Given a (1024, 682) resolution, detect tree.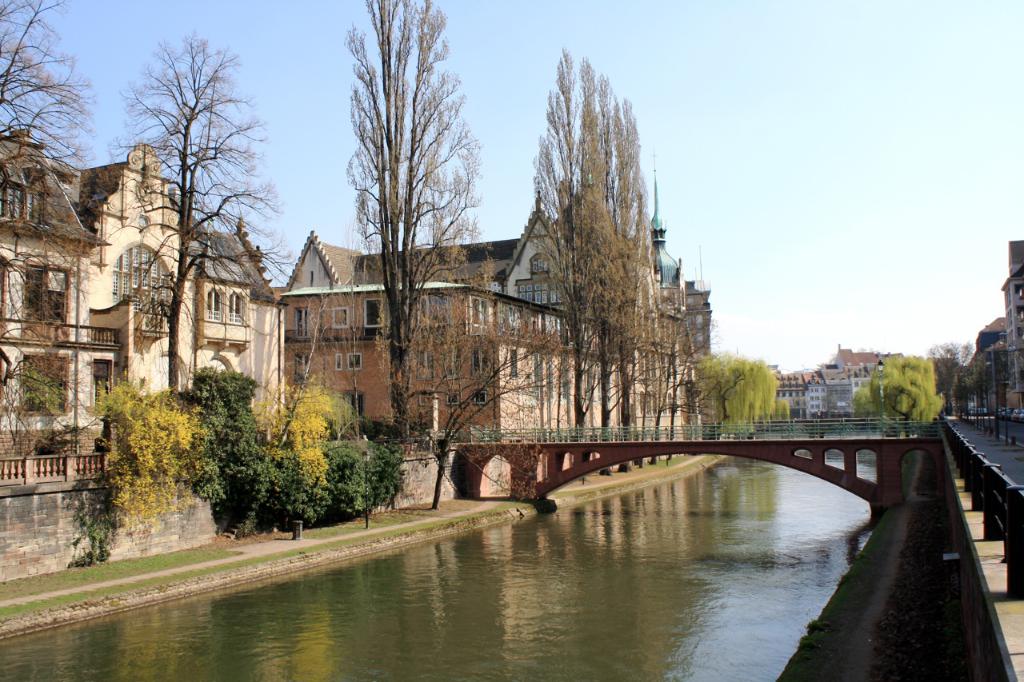
x1=0 y1=0 x2=100 y2=459.
